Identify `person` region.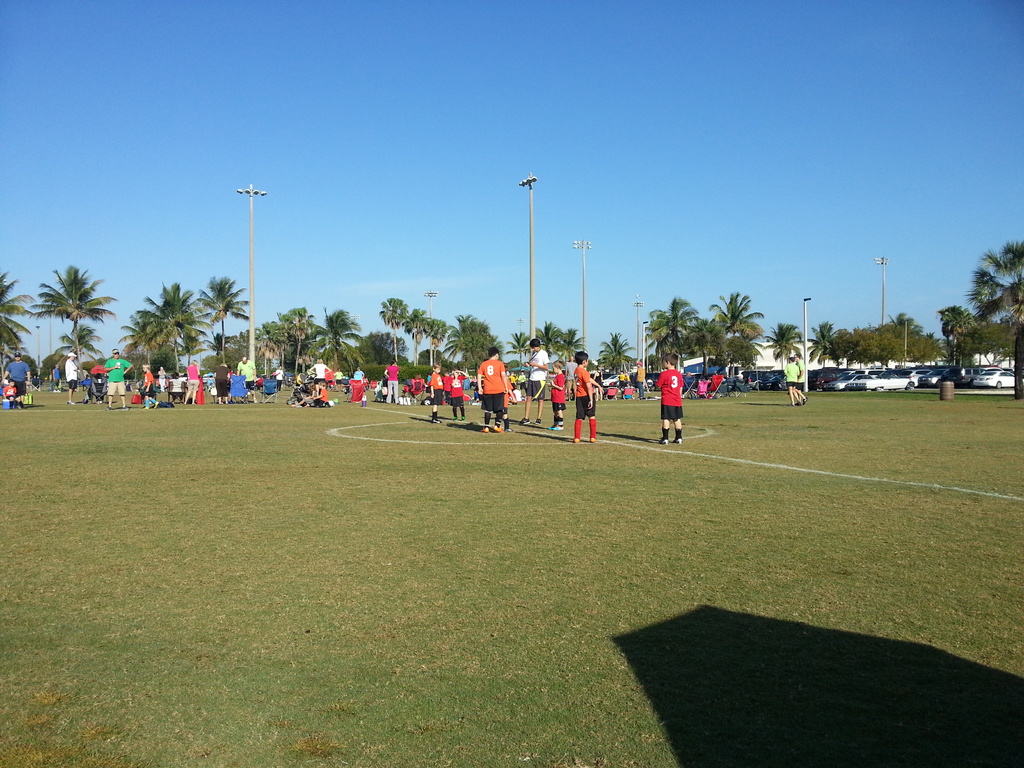
Region: {"left": 427, "top": 364, "right": 449, "bottom": 422}.
